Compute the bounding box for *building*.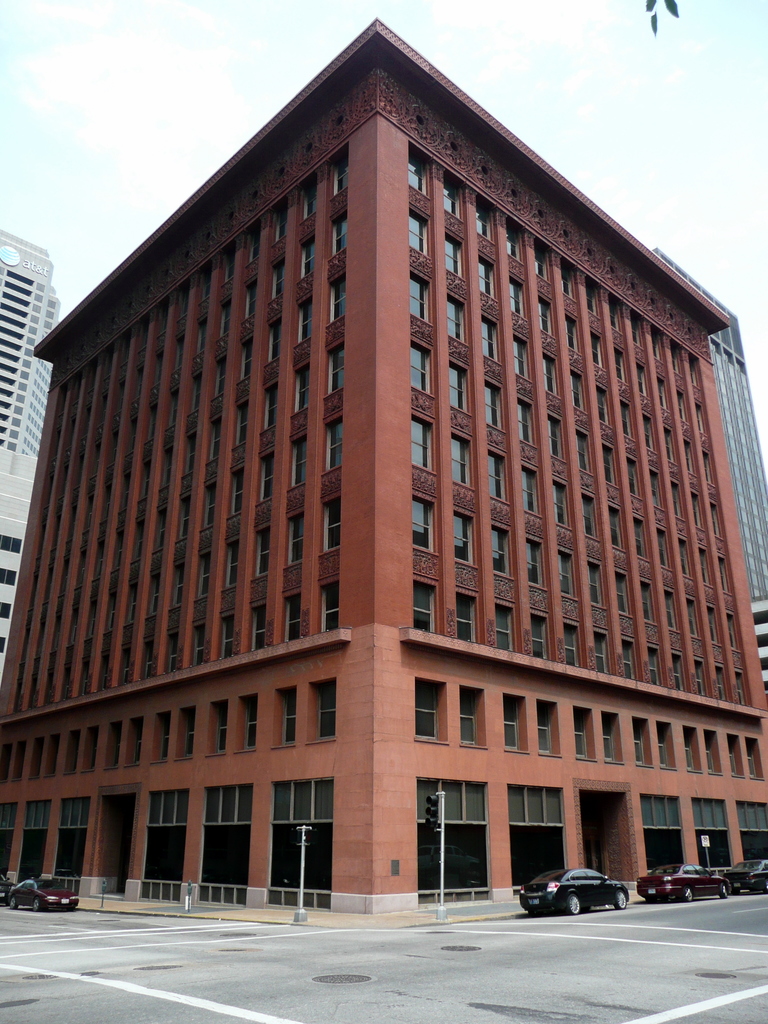
region(650, 244, 767, 692).
